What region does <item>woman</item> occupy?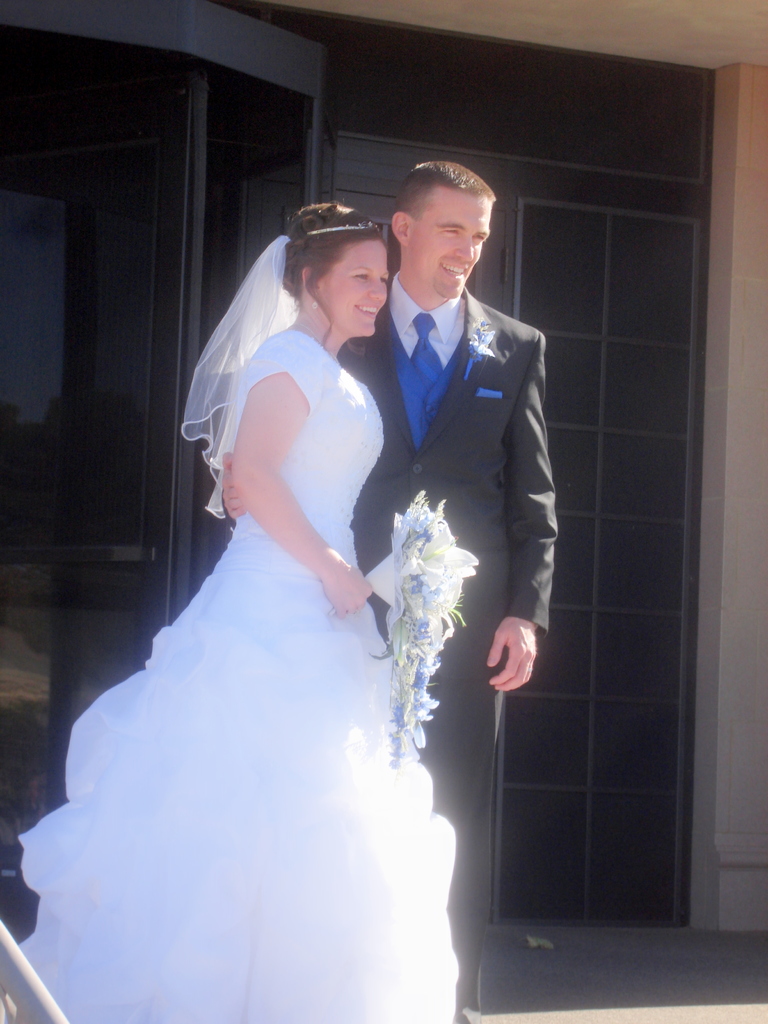
[left=20, top=196, right=485, bottom=1023].
